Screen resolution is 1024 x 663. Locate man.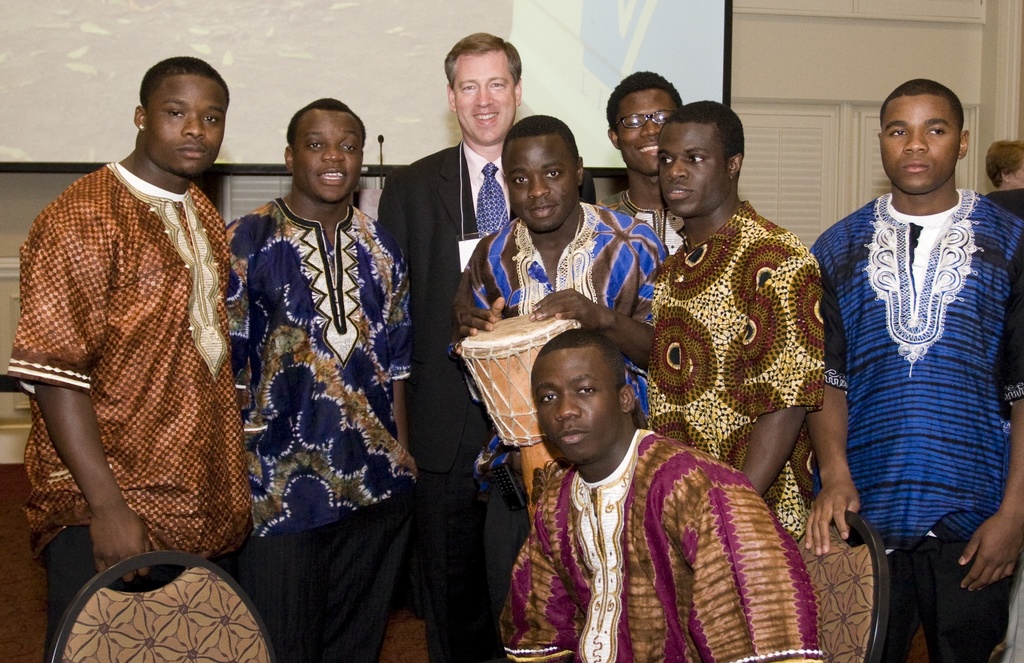
detection(230, 95, 421, 662).
